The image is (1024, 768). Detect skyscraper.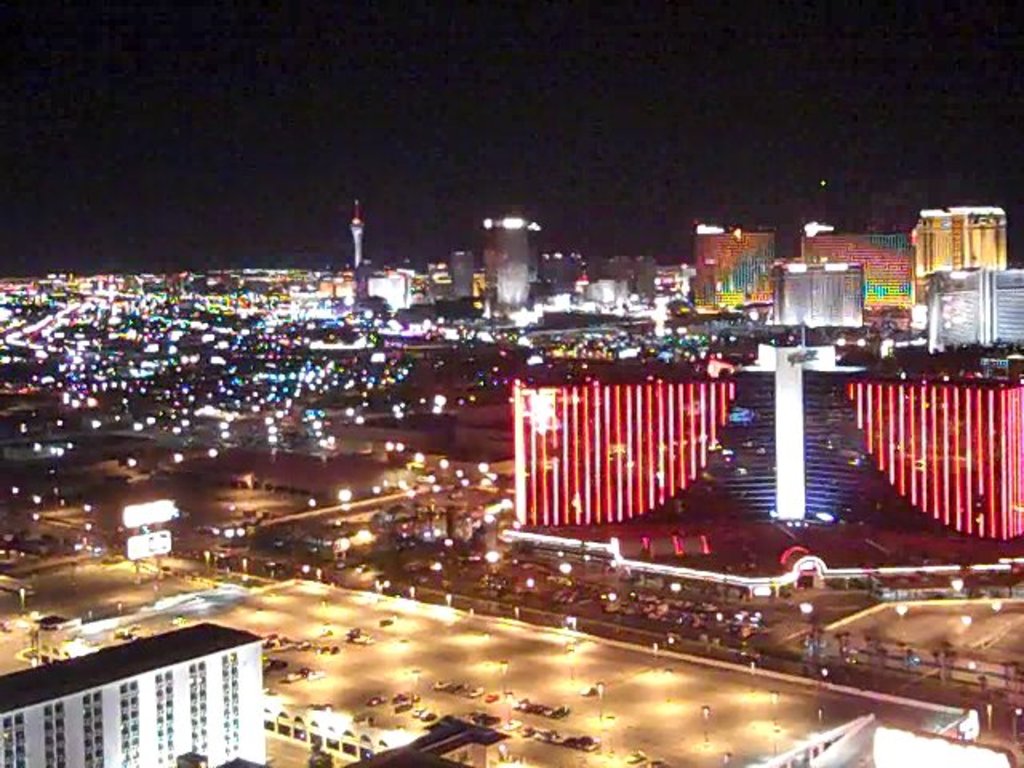
Detection: {"x1": 917, "y1": 197, "x2": 1013, "y2": 293}.
